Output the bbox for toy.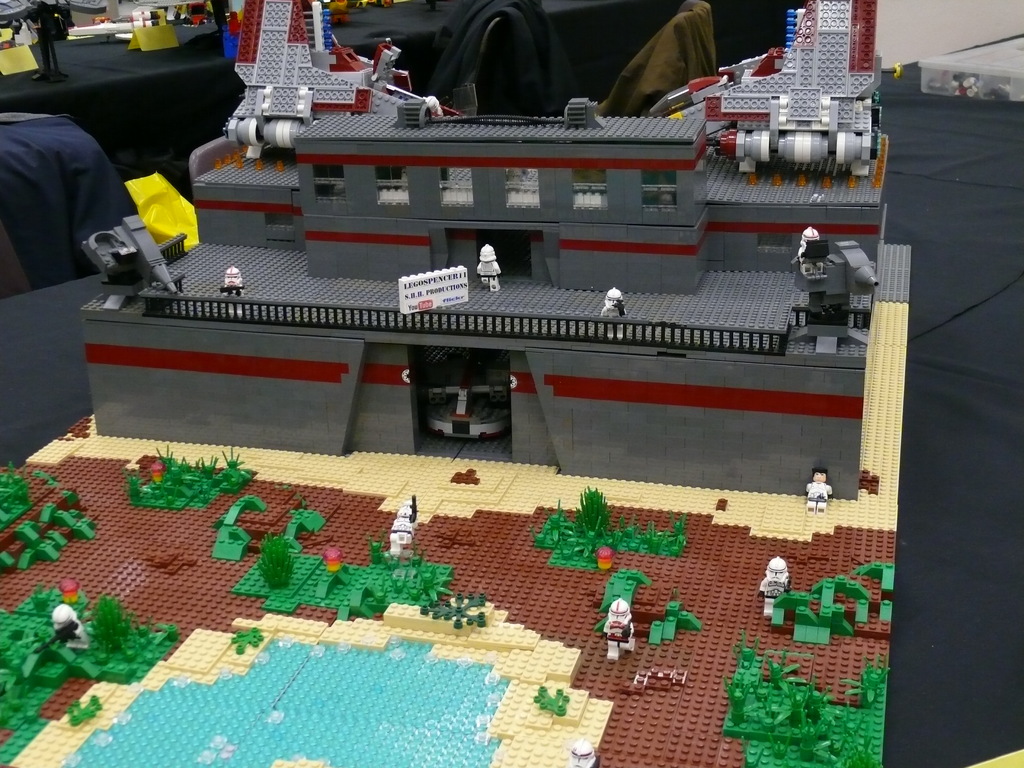
251 533 297 593.
